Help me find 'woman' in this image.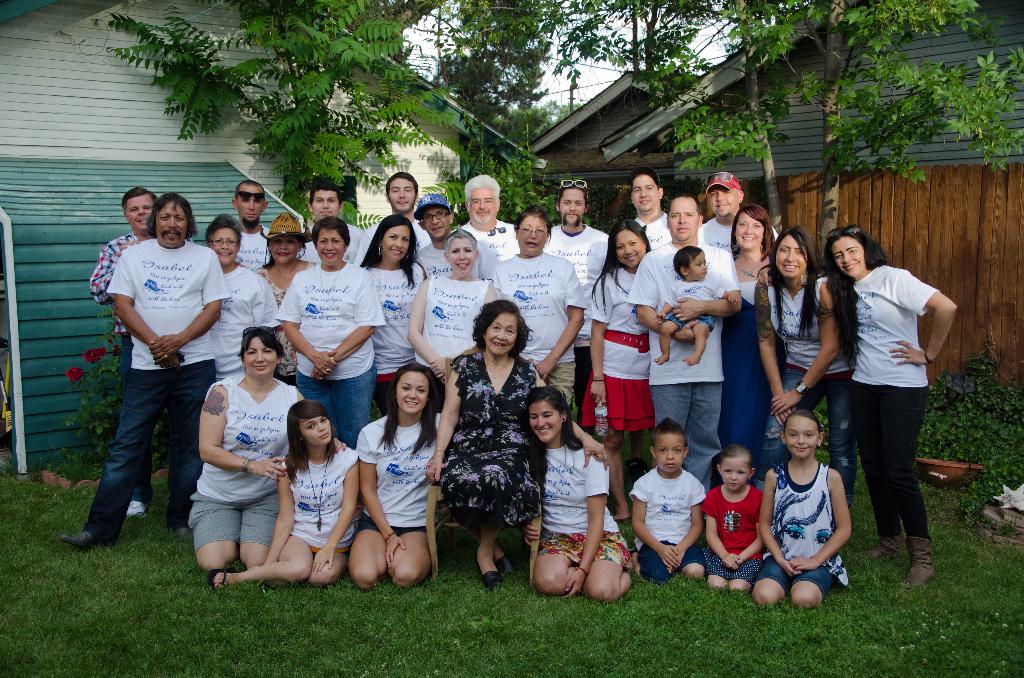
Found it: x1=525 y1=388 x2=646 y2=598.
